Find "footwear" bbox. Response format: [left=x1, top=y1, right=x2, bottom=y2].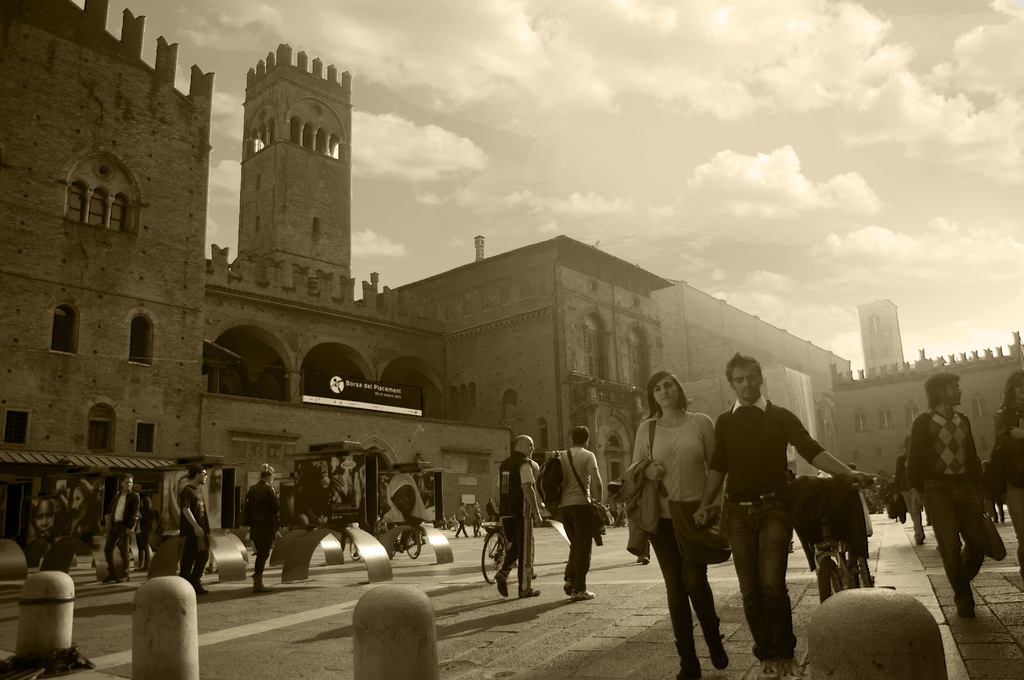
[left=755, top=660, right=783, bottom=679].
